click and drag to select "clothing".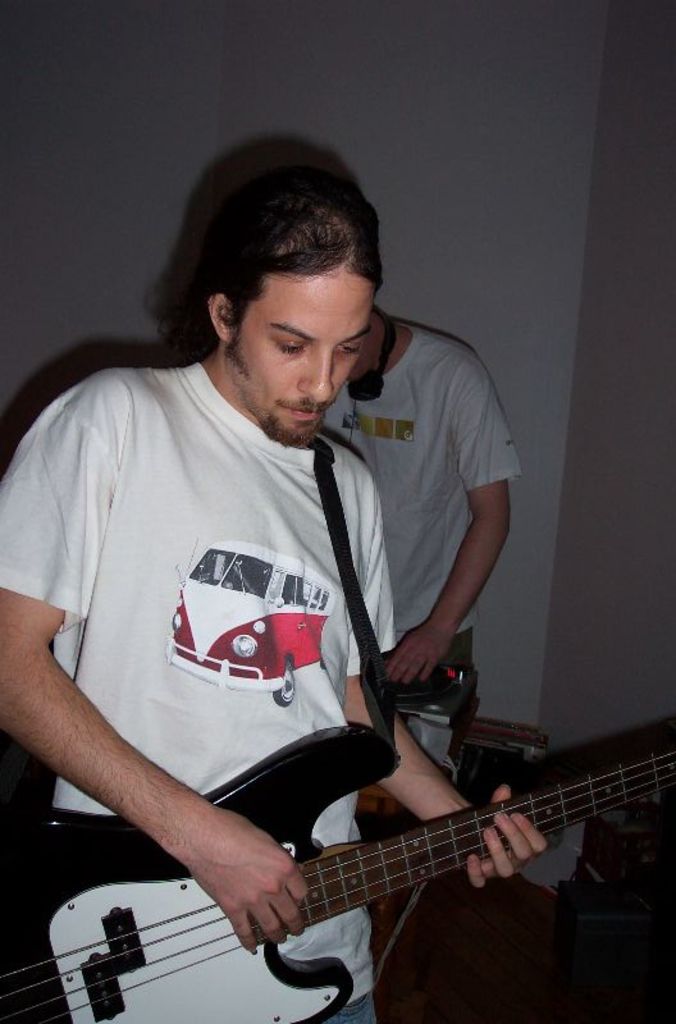
Selection: x1=0 y1=367 x2=410 y2=1023.
